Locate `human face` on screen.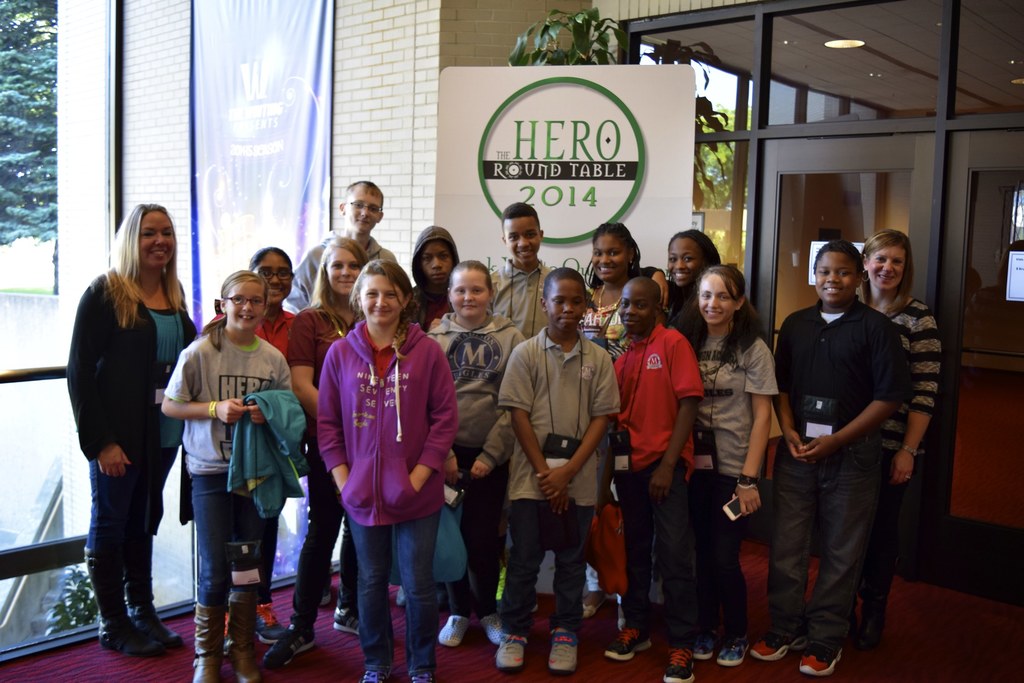
On screen at crop(616, 282, 652, 335).
